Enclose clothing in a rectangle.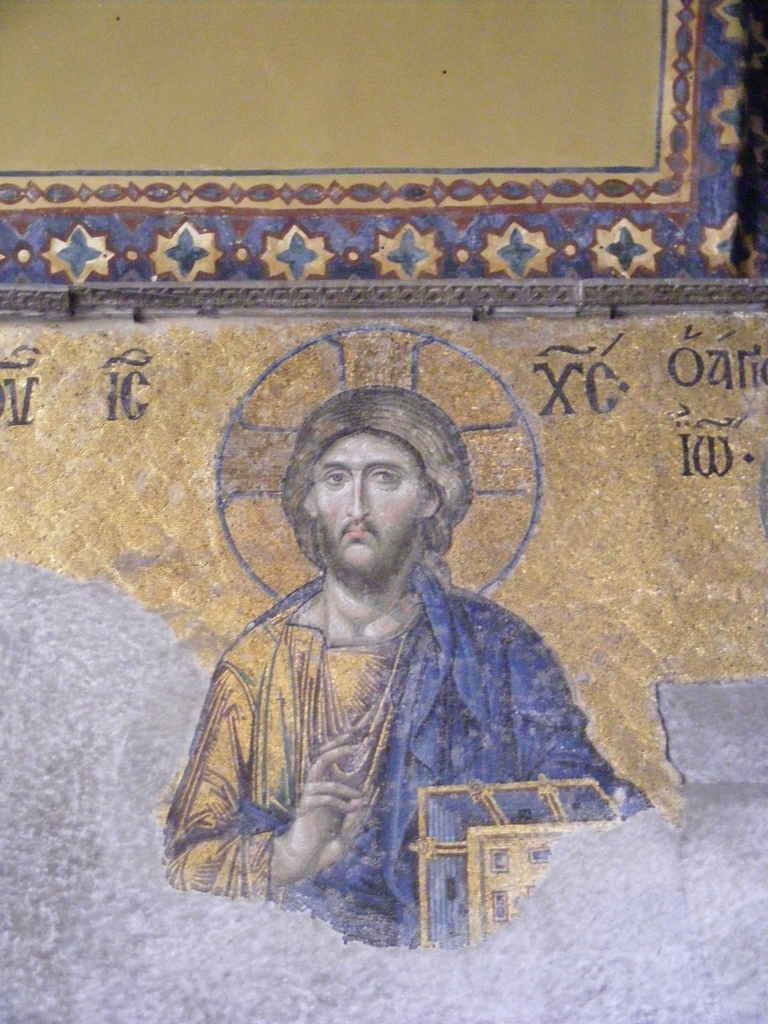
Rect(166, 572, 641, 946).
